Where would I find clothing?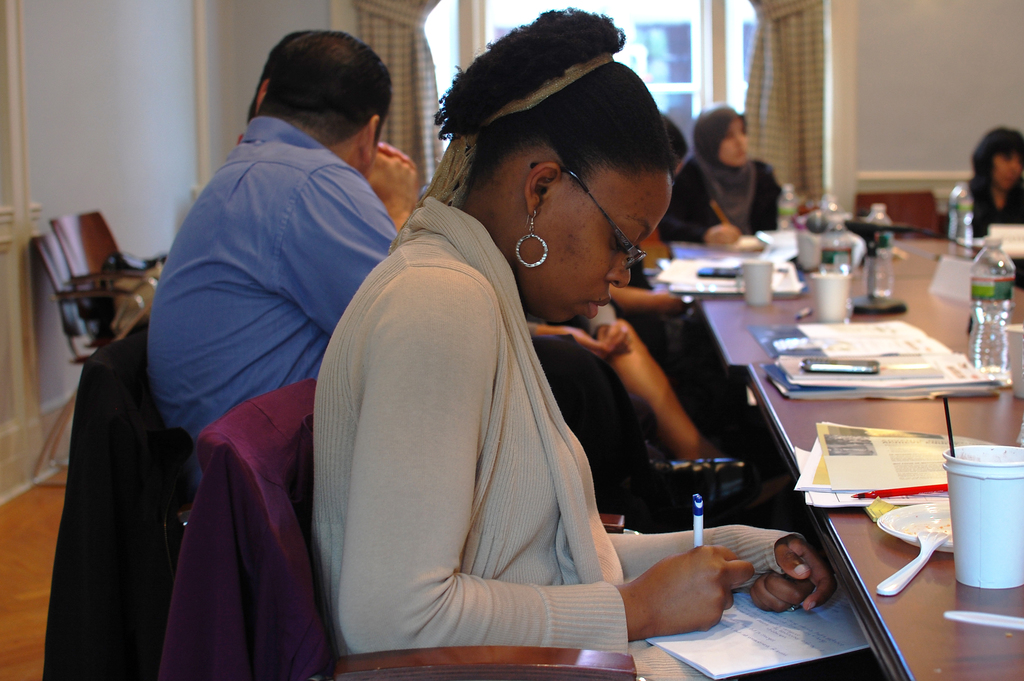
At pyautogui.locateOnScreen(966, 182, 1023, 243).
